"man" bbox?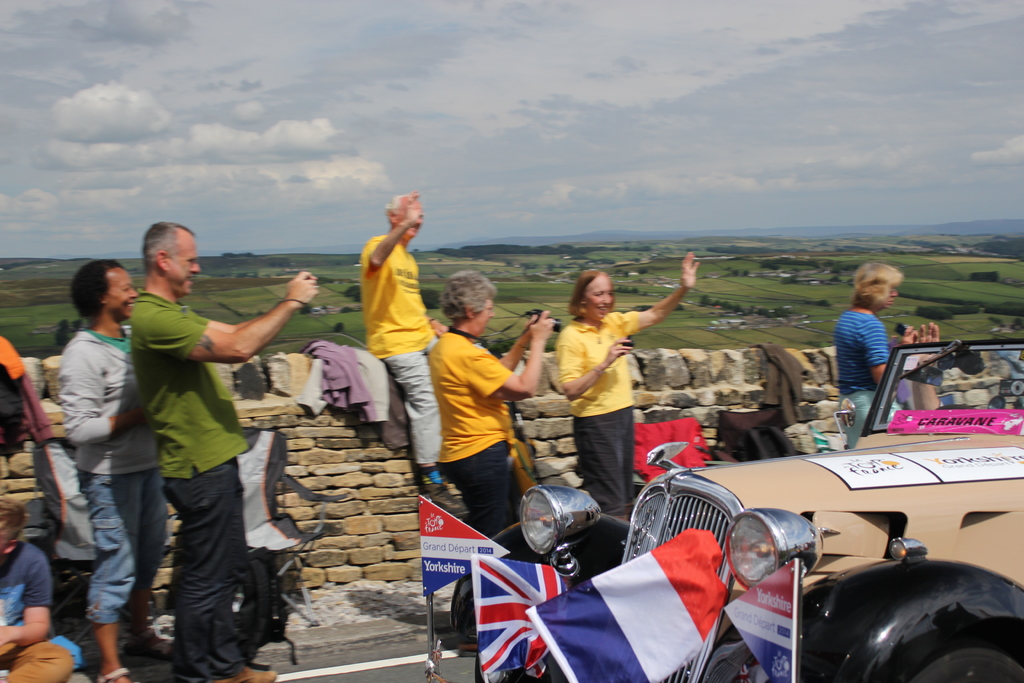
left=356, top=188, right=440, bottom=493
